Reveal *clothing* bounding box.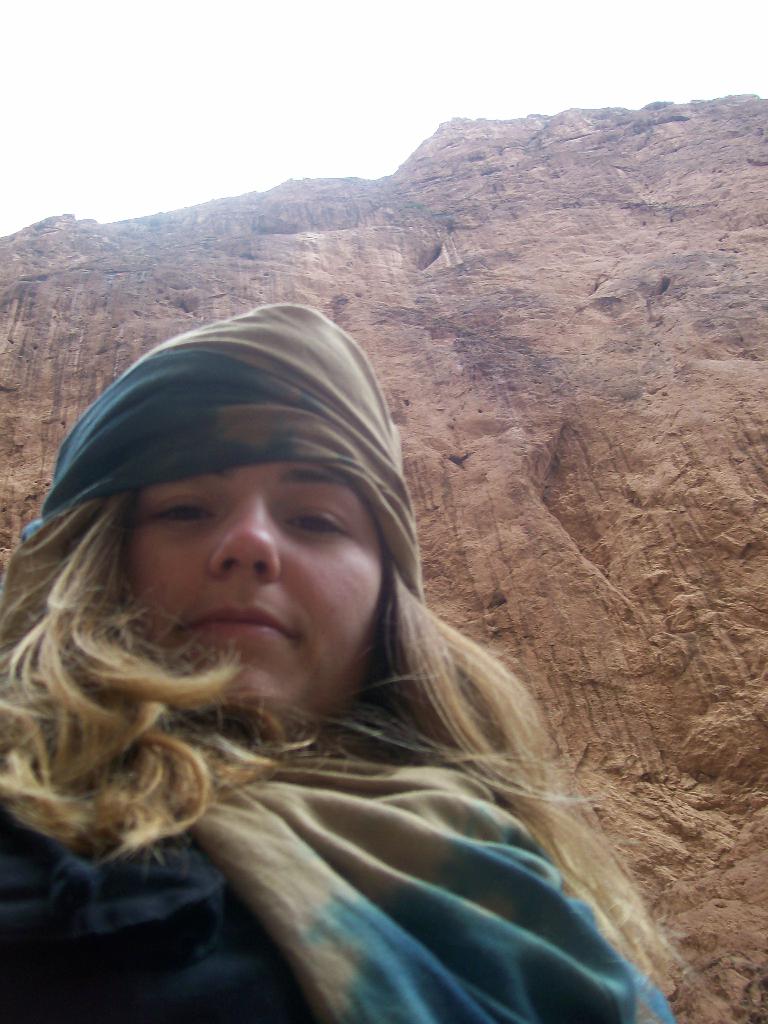
Revealed: region(0, 317, 682, 994).
